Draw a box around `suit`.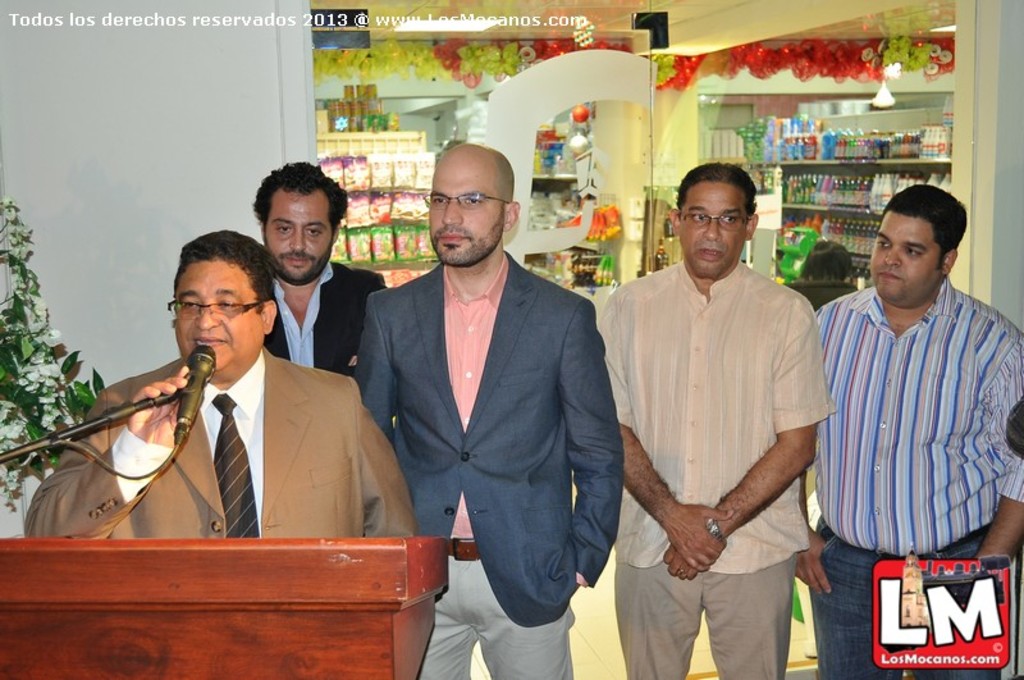
pyautogui.locateOnScreen(256, 255, 390, 375).
